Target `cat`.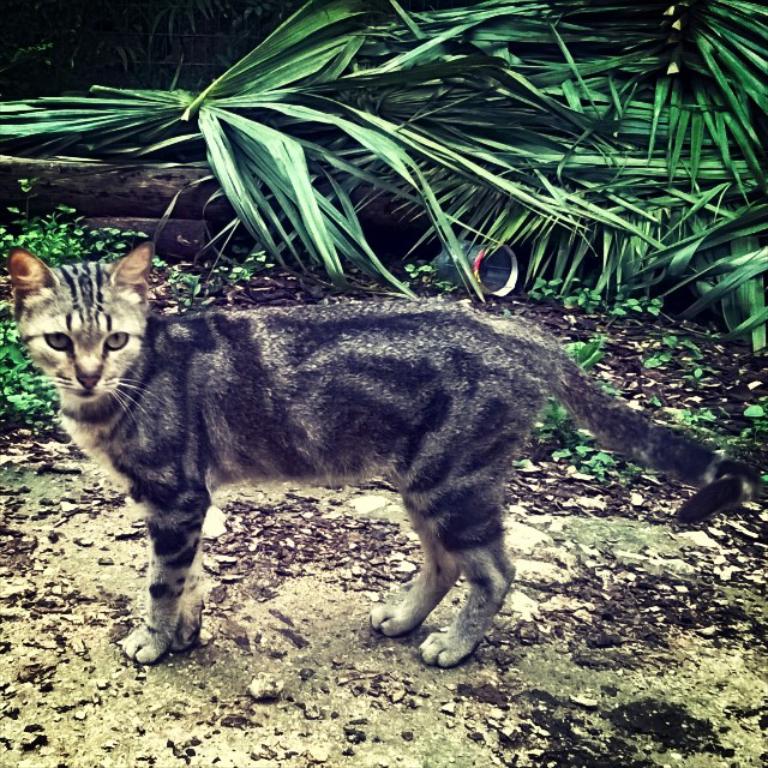
Target region: (5, 239, 764, 671).
